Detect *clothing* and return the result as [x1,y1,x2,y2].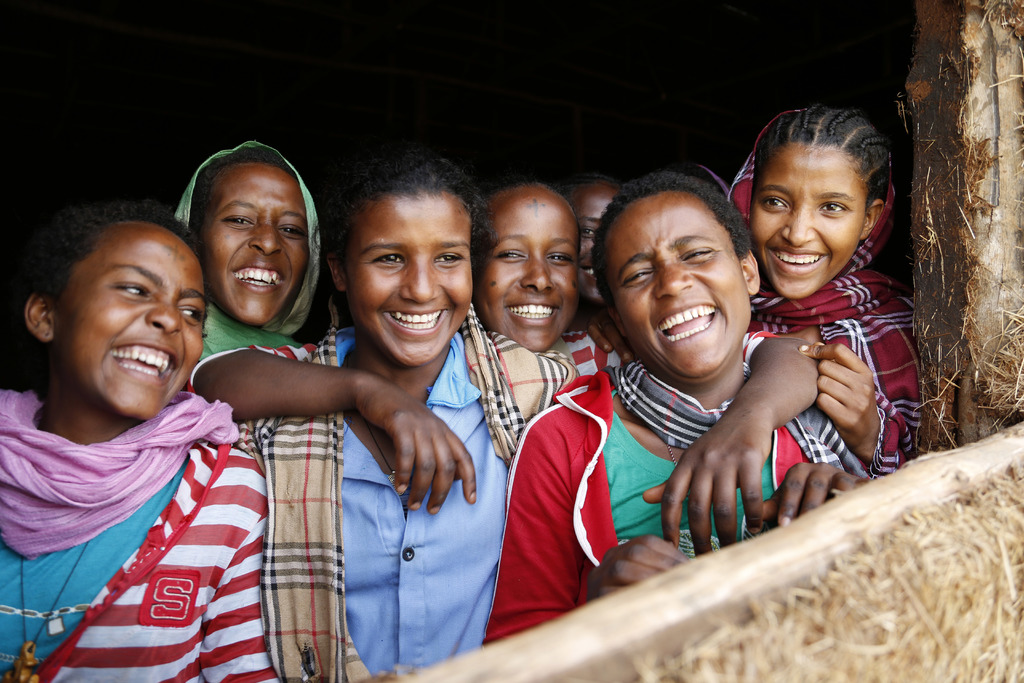
[503,349,919,649].
